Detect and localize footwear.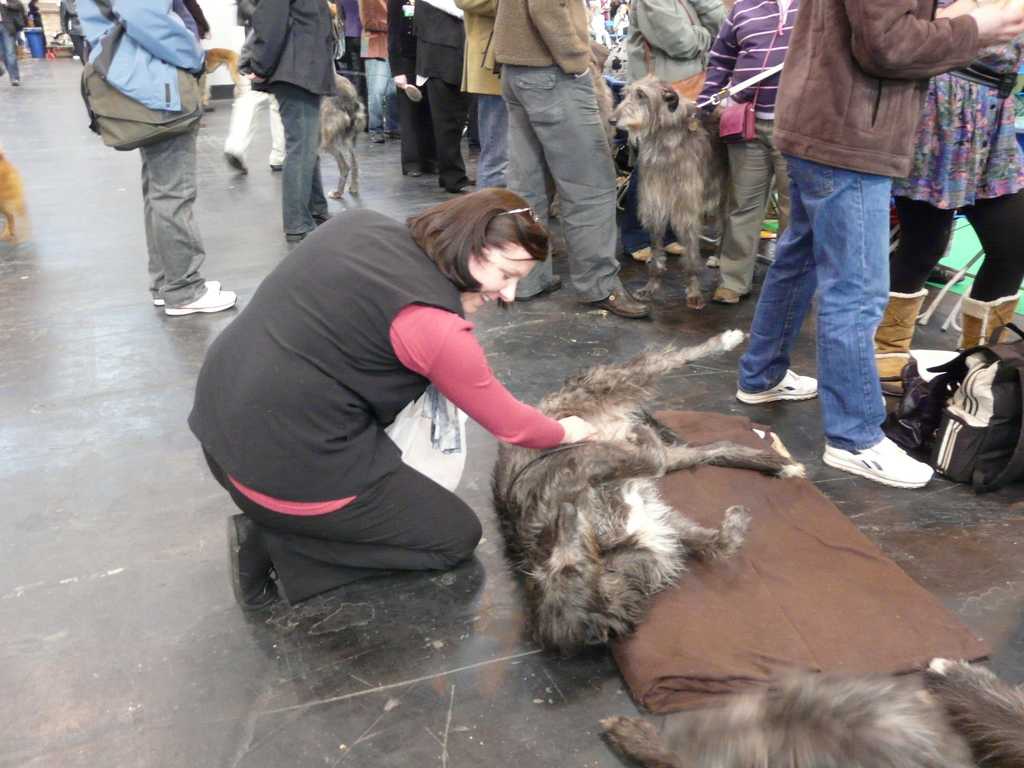
Localized at {"x1": 12, "y1": 78, "x2": 20, "y2": 86}.
